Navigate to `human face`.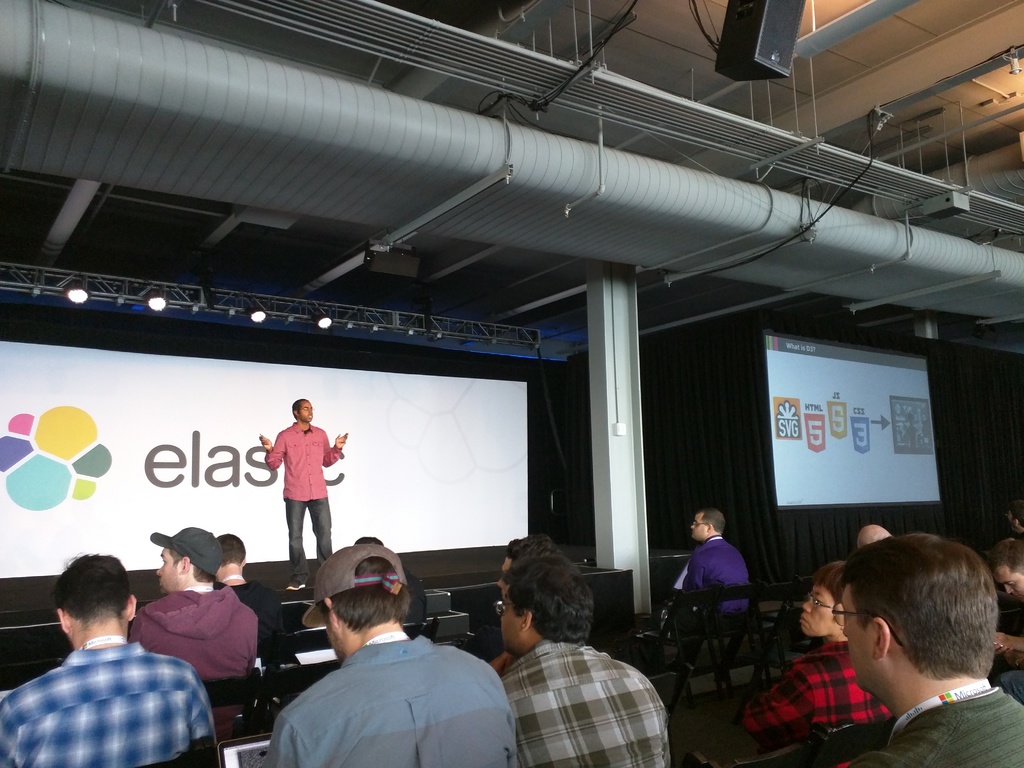
Navigation target: <region>498, 585, 520, 653</region>.
